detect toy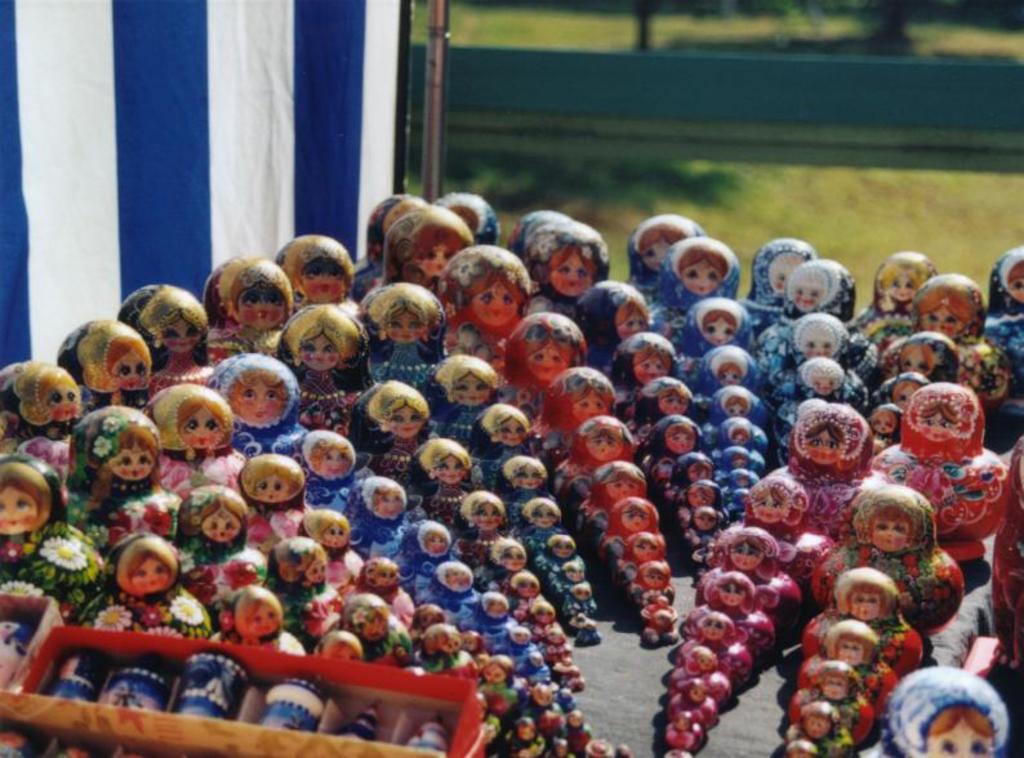
491:312:589:418
